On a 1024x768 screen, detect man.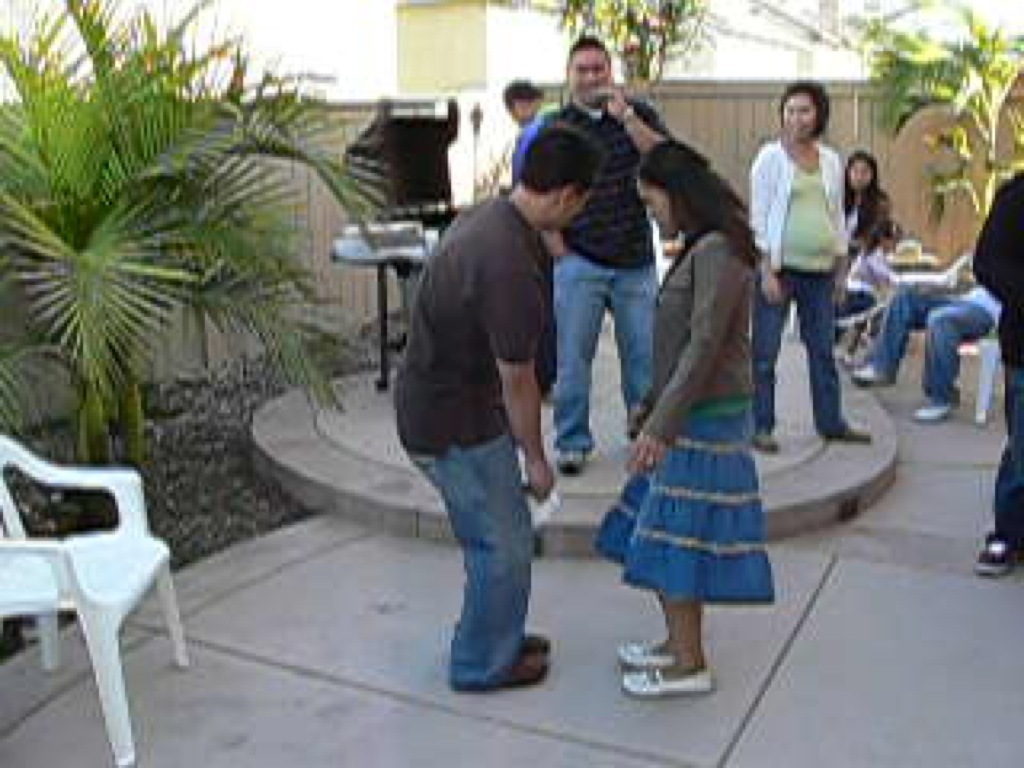
(left=537, top=40, right=667, bottom=478).
